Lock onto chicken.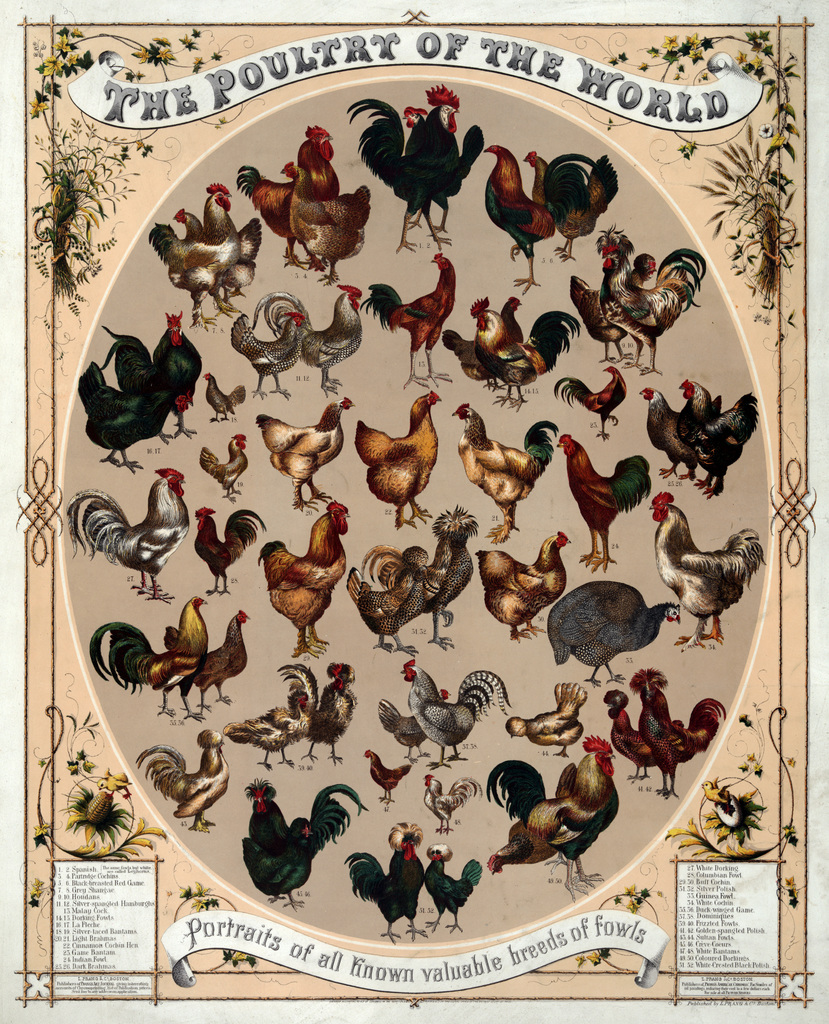
Locked: 66 330 185 475.
